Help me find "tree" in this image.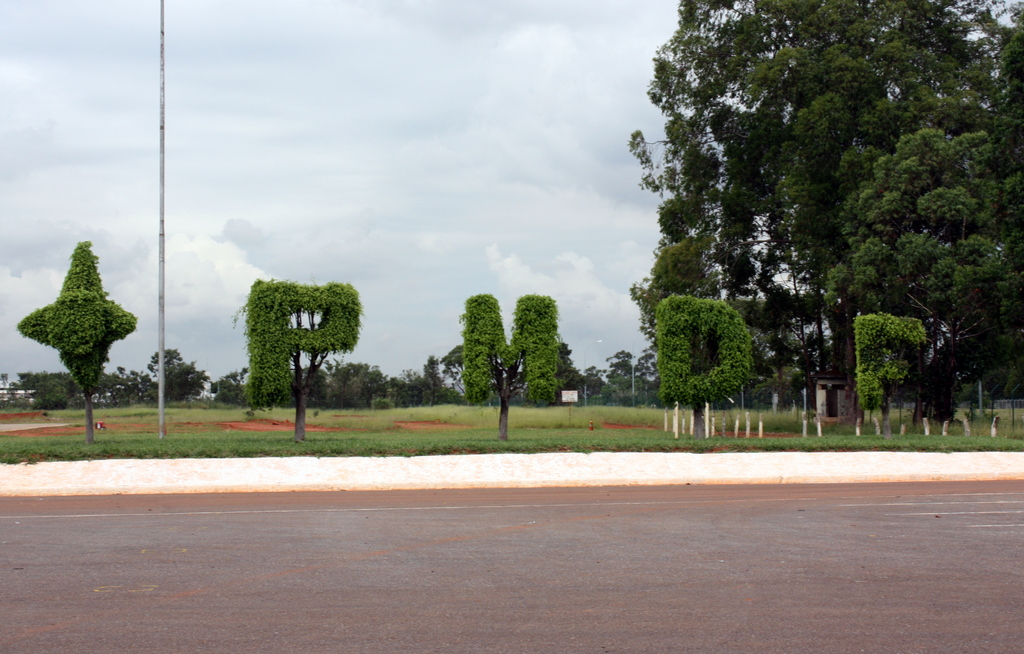
Found it: detection(810, 126, 1021, 438).
